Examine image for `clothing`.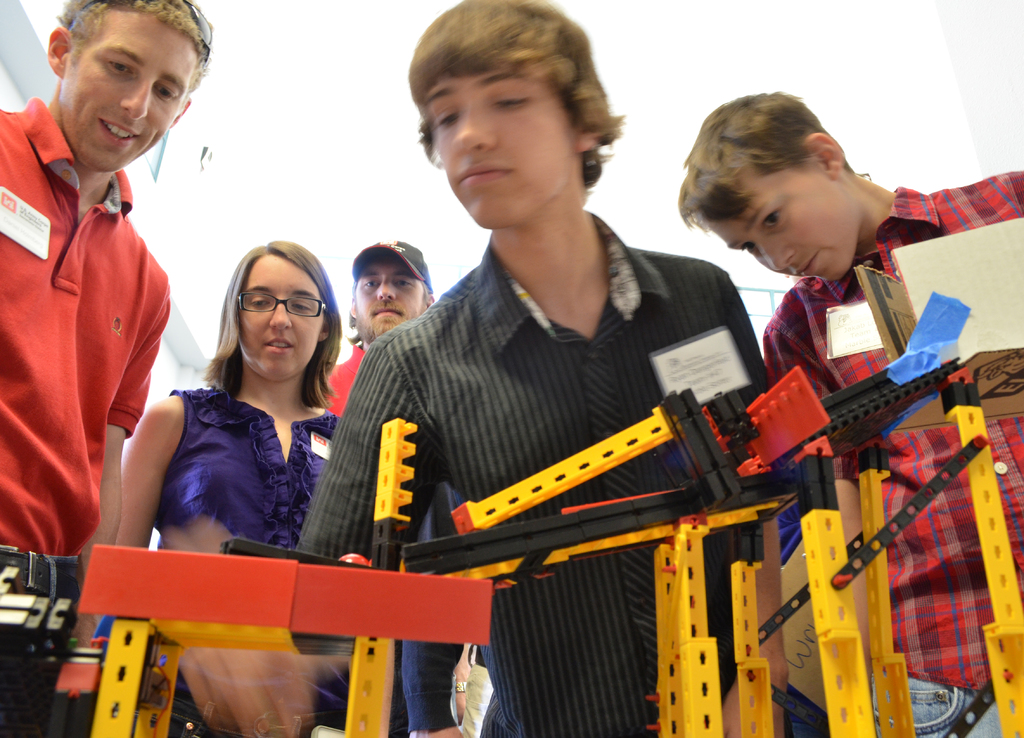
Examination result: bbox(0, 95, 169, 737).
